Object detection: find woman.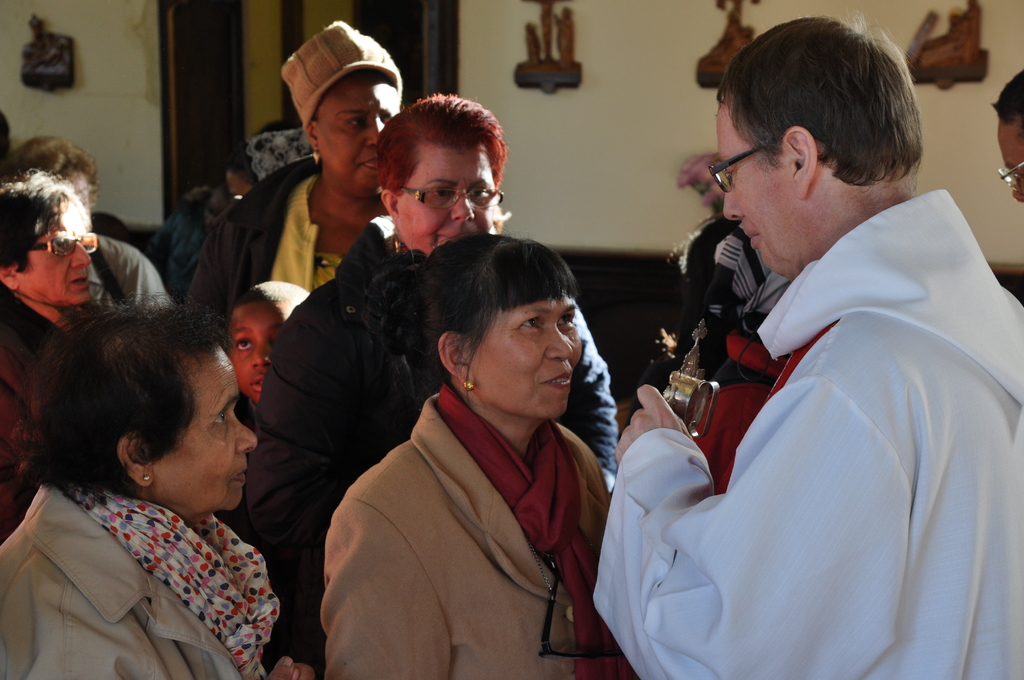
bbox=(0, 287, 317, 679).
